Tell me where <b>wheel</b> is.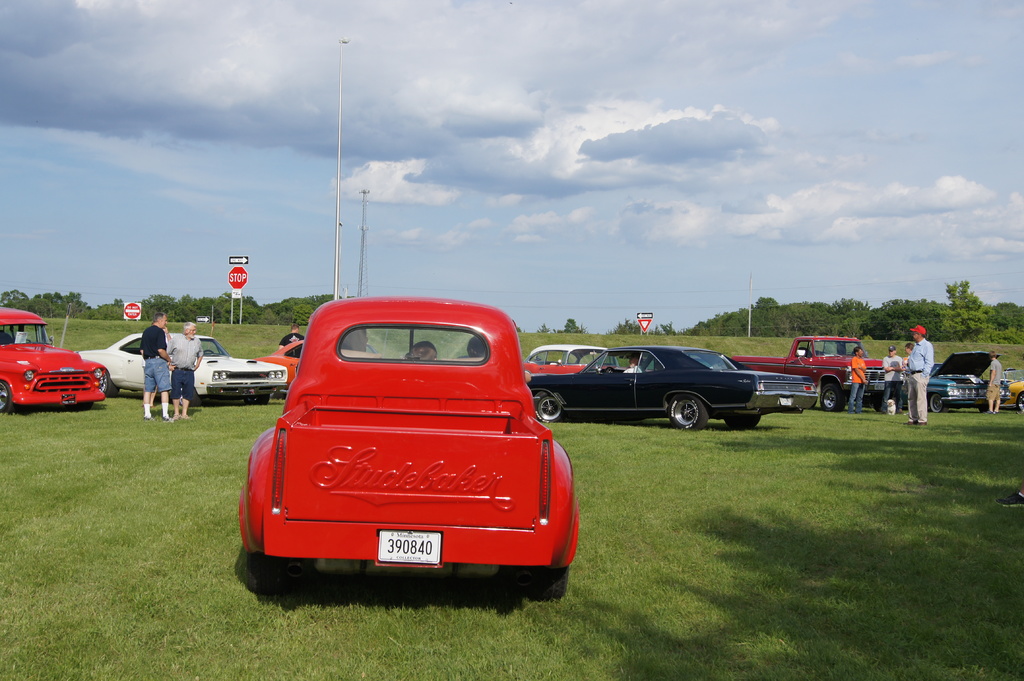
<b>wheel</b> is at (930,395,941,413).
